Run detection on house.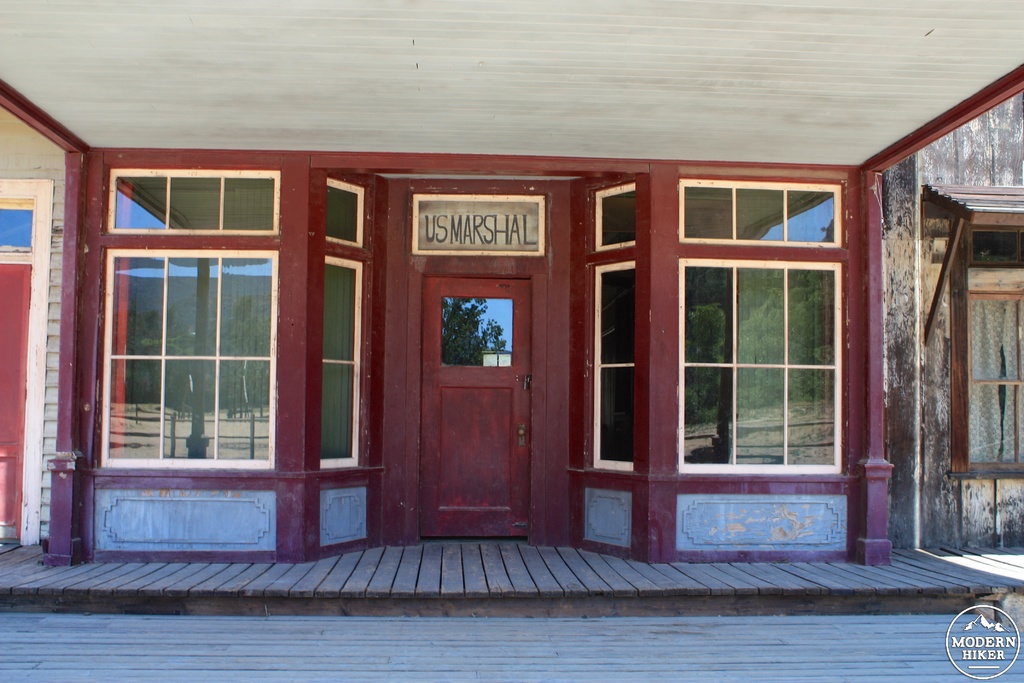
Result: pyautogui.locateOnScreen(67, 98, 926, 609).
